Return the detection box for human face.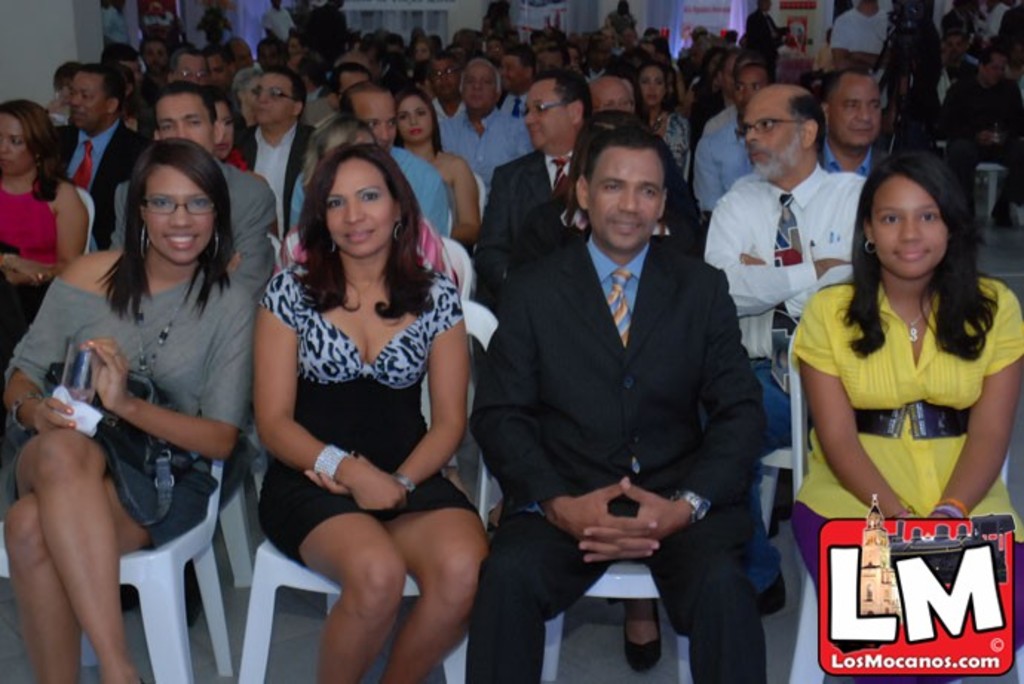
Rect(634, 67, 662, 108).
